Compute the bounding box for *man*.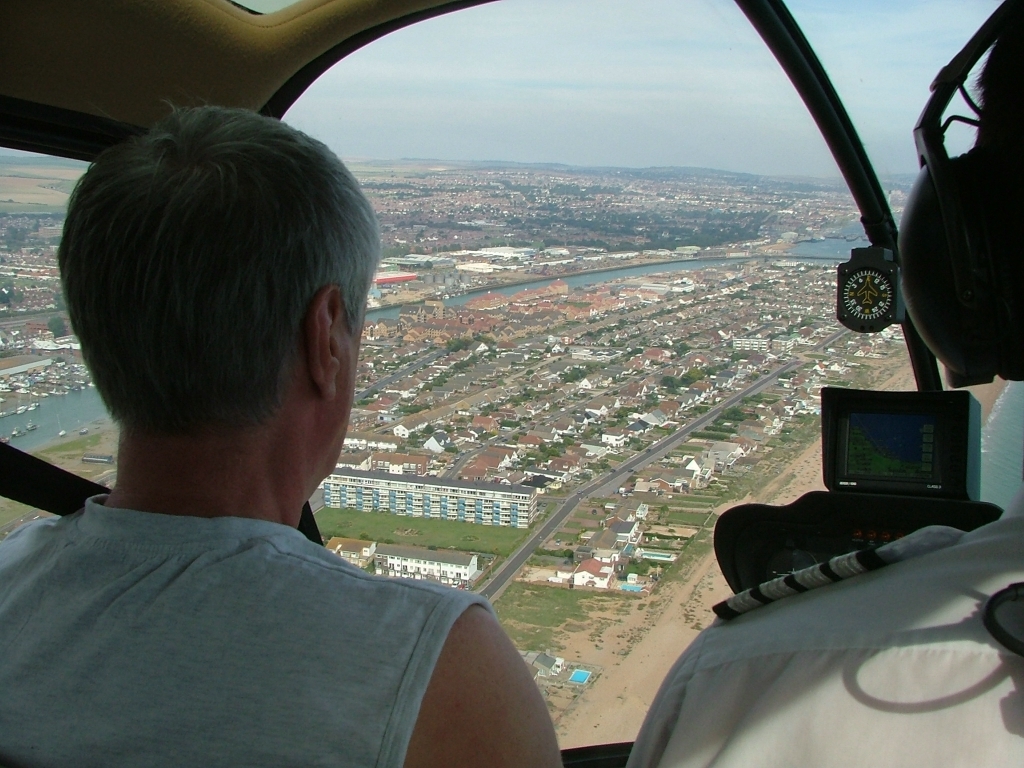
<region>19, 103, 605, 755</region>.
